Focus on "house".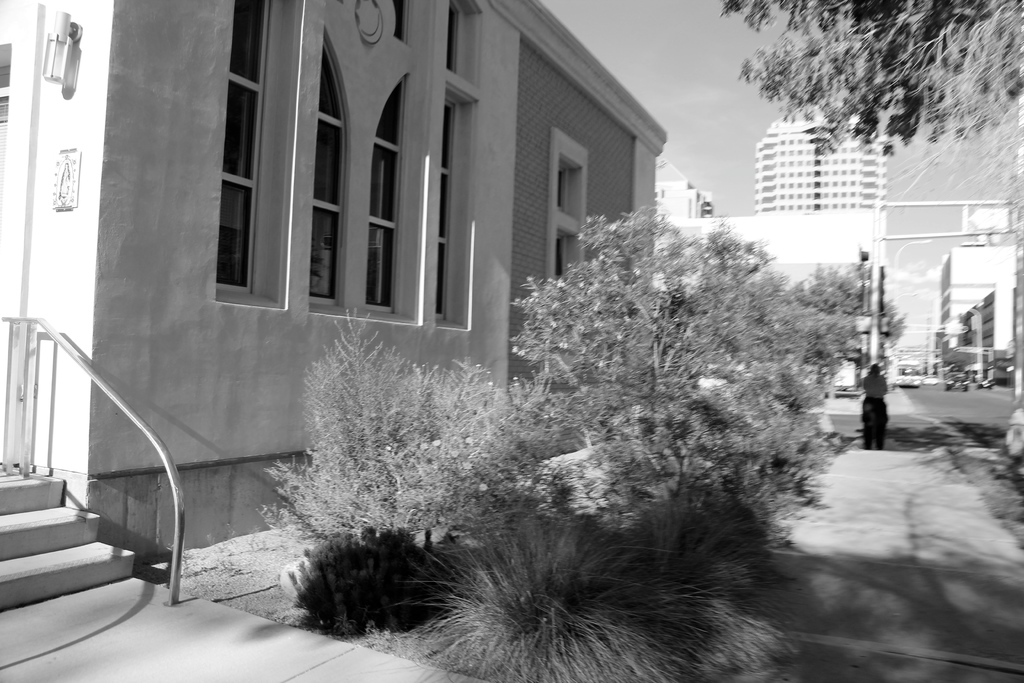
Focused at <region>955, 285, 1023, 382</region>.
